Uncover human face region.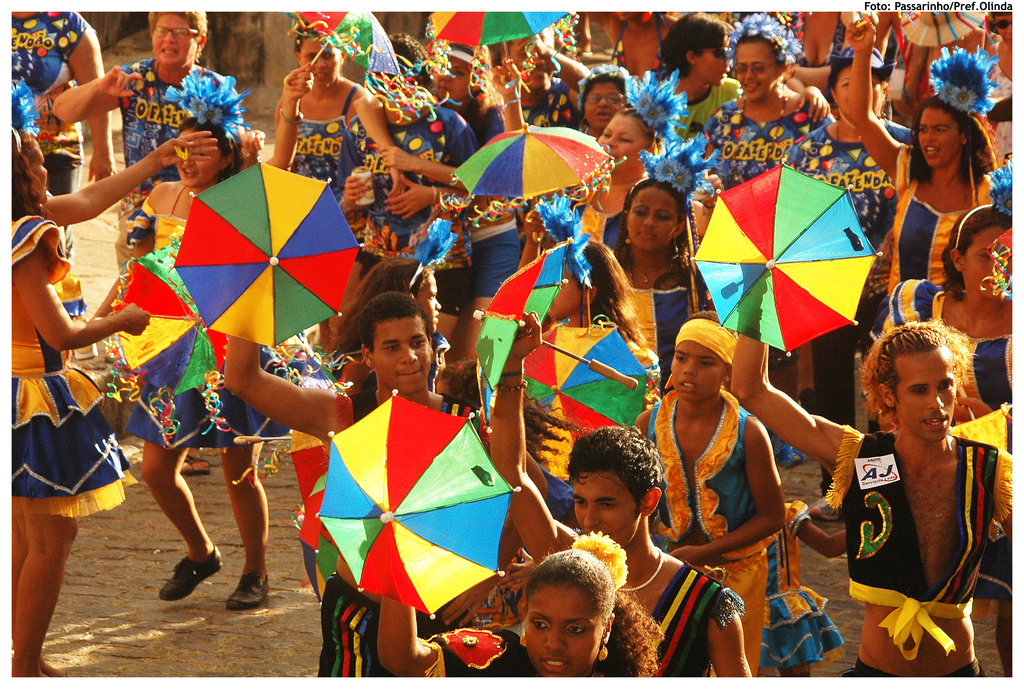
Uncovered: [697, 35, 728, 86].
